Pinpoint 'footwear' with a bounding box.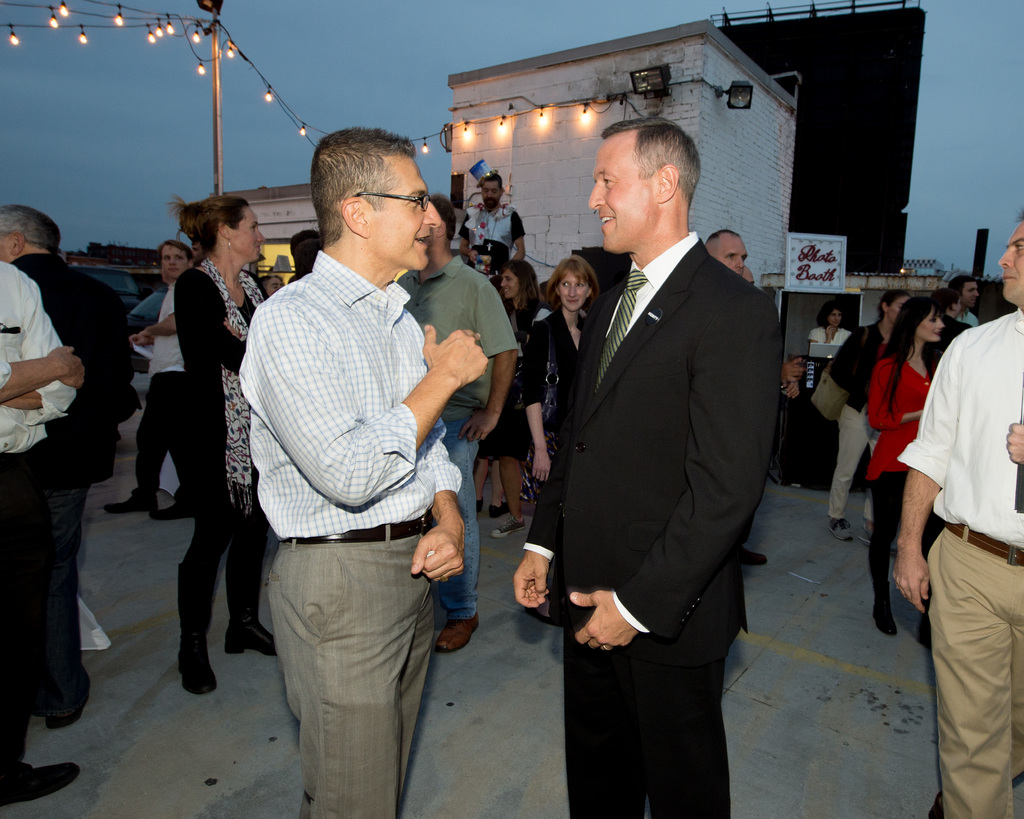
<box>148,498,196,519</box>.
